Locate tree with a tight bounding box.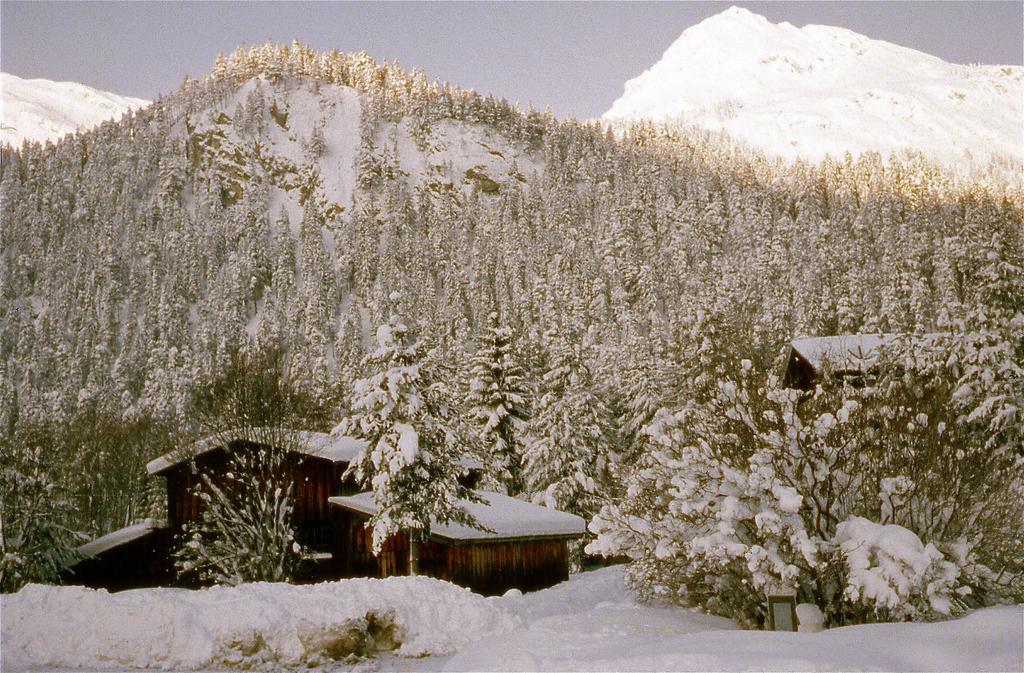
select_region(337, 364, 493, 574).
